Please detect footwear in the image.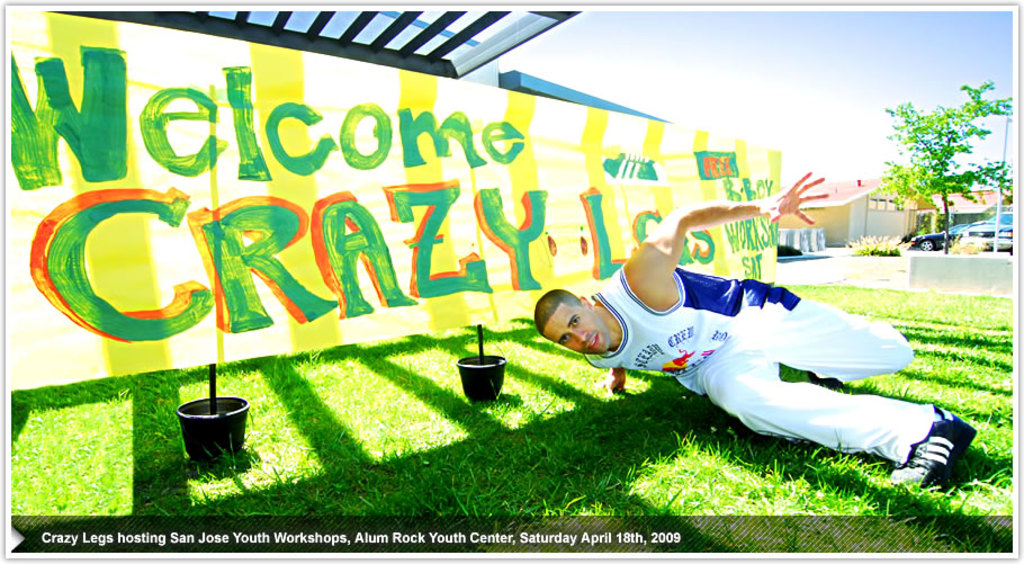
pyautogui.locateOnScreen(808, 373, 842, 393).
